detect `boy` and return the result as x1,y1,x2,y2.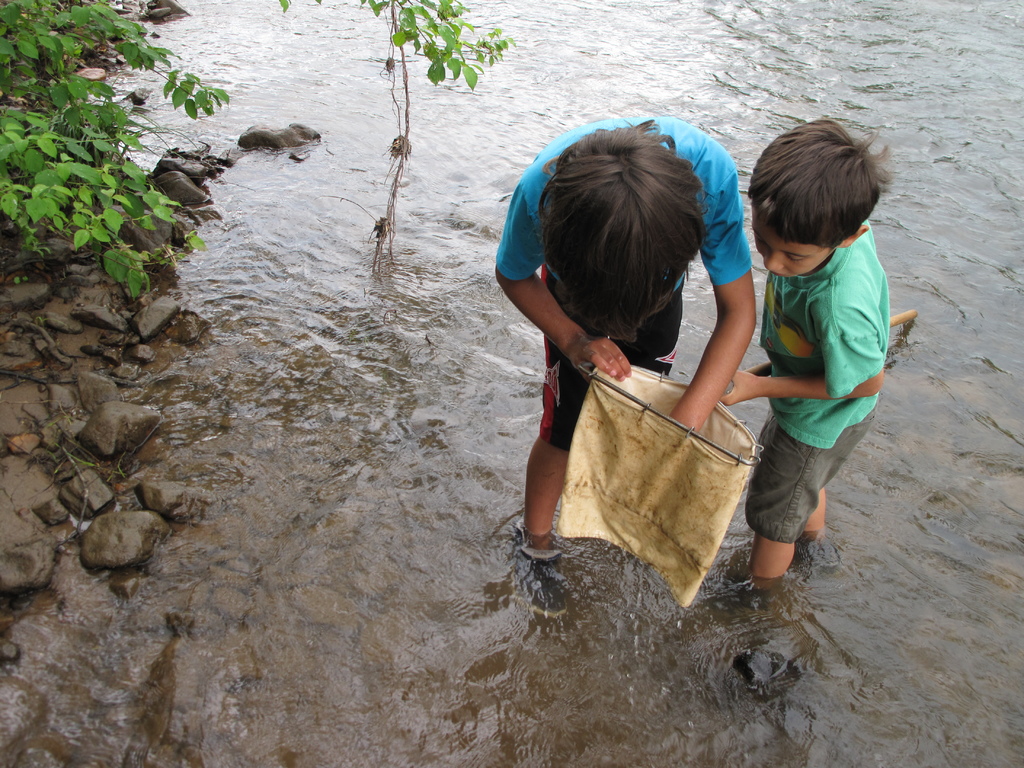
752,122,894,572.
